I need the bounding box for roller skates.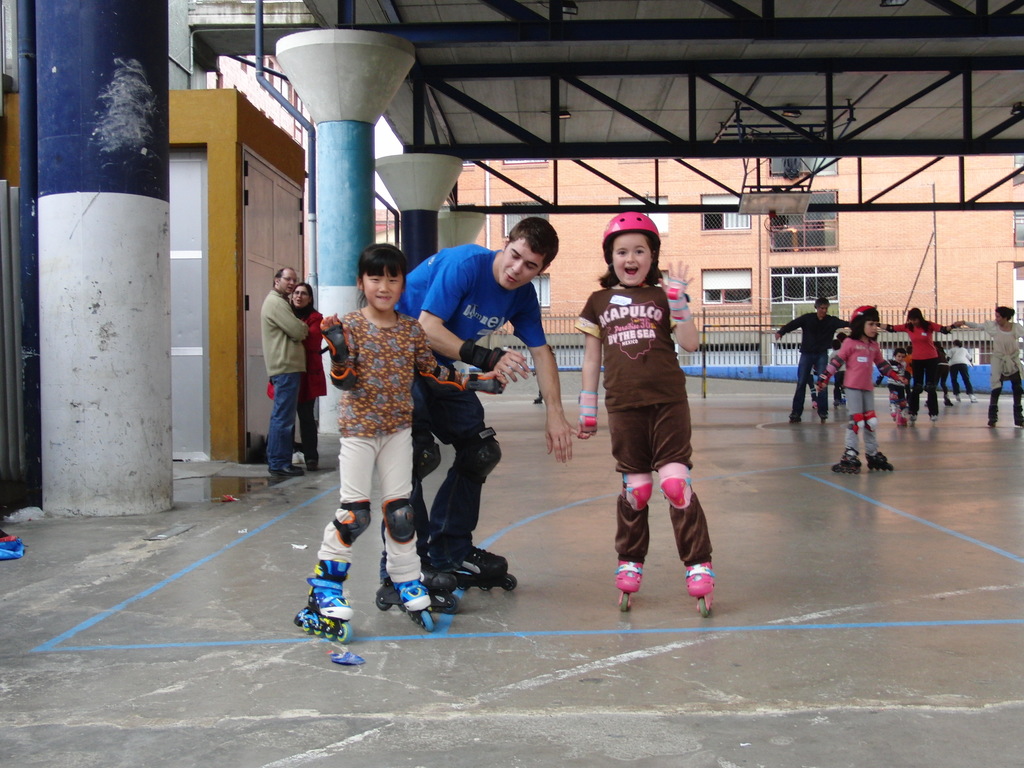
Here it is: <box>1011,415,1023,429</box>.
